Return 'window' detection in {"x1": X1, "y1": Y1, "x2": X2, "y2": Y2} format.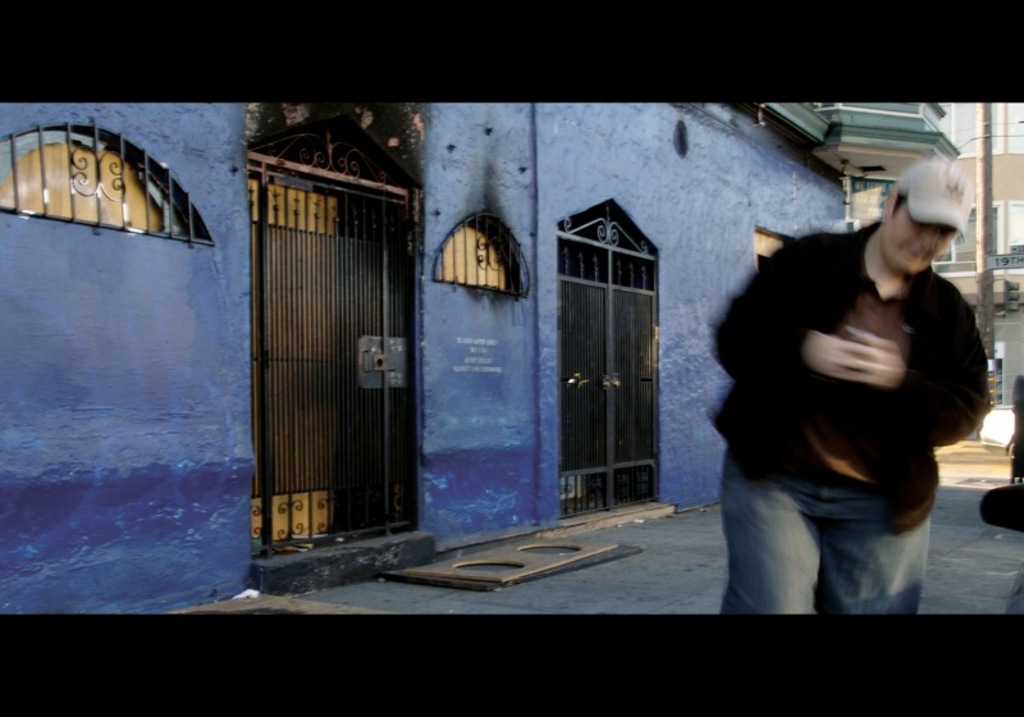
{"x1": 0, "y1": 123, "x2": 215, "y2": 243}.
